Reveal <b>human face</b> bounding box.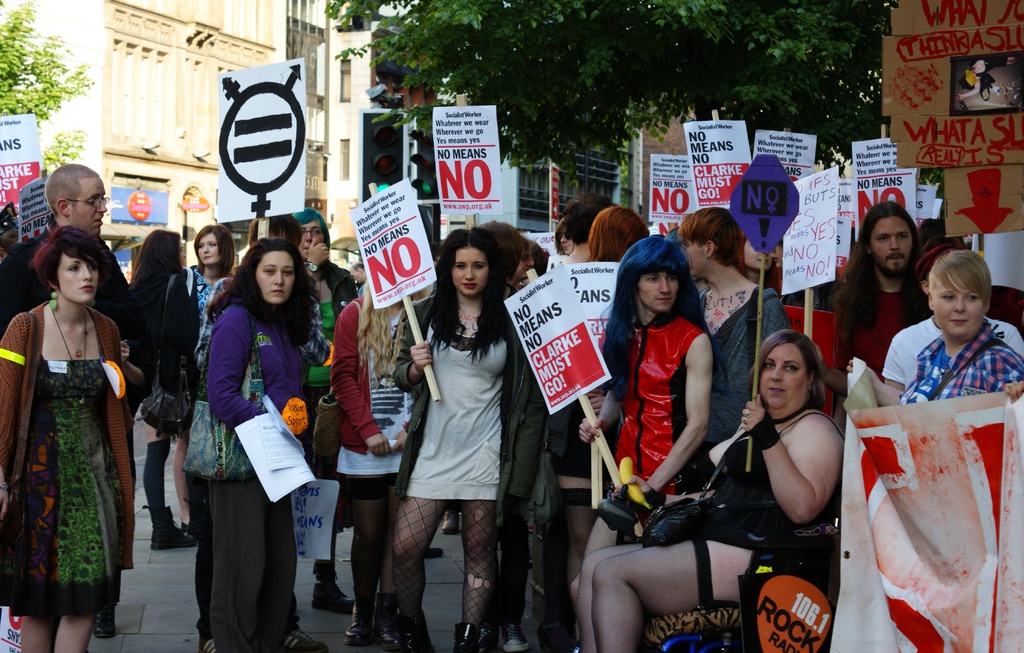
Revealed: 449, 249, 490, 295.
